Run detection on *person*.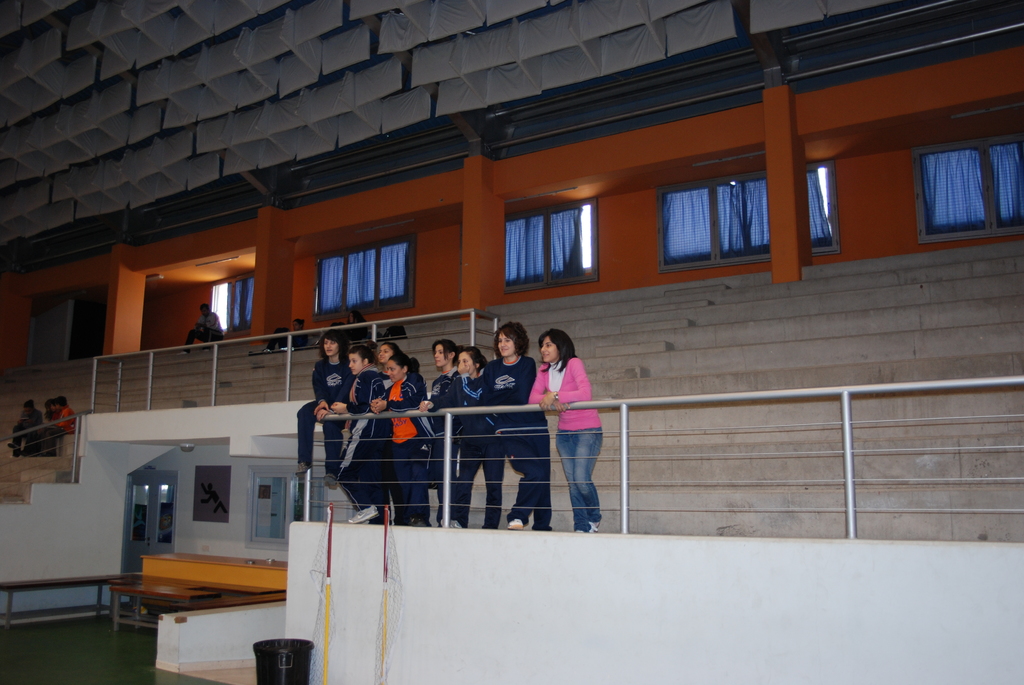
Result: [x1=521, y1=329, x2=604, y2=532].
